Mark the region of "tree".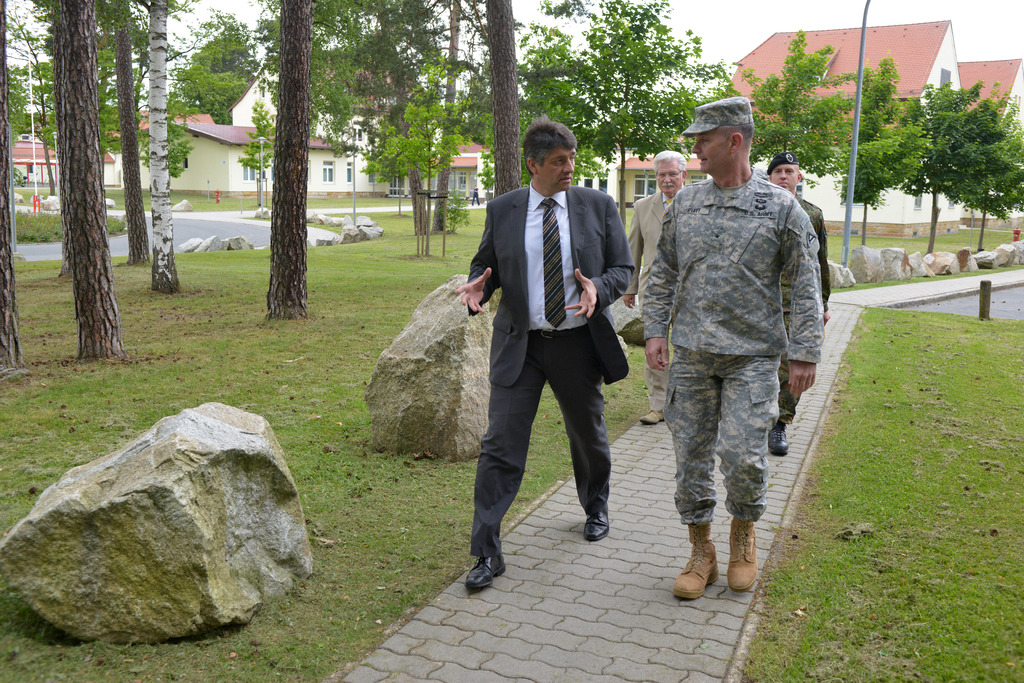
Region: (264,1,312,326).
